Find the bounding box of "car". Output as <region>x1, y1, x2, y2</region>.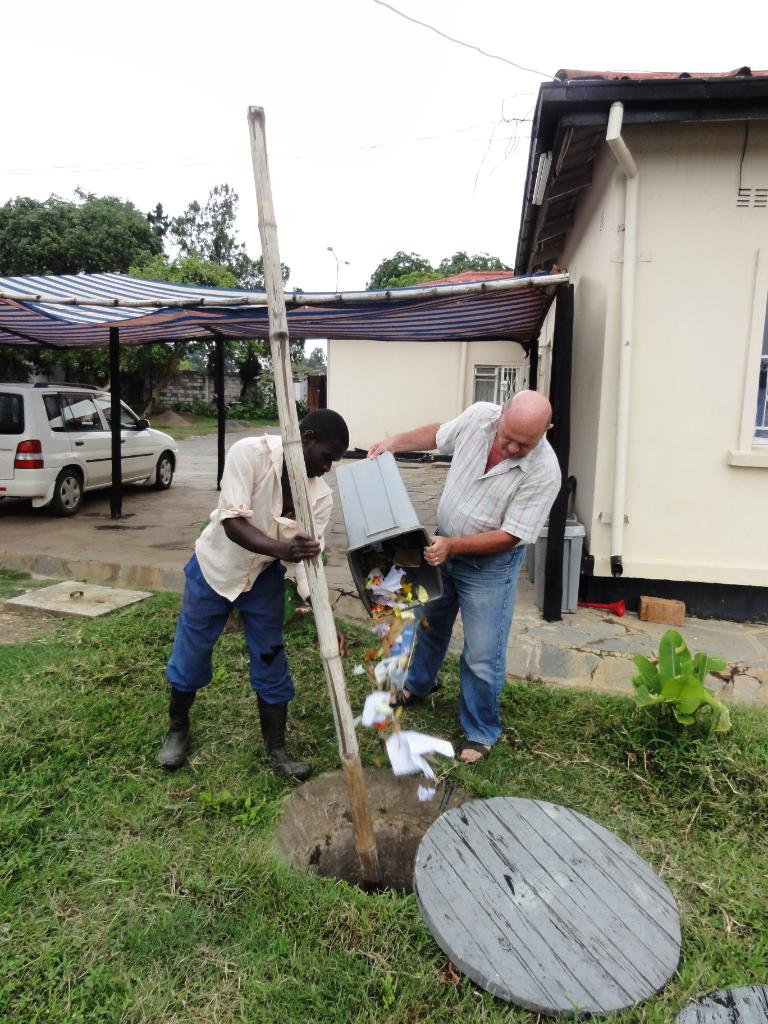
<region>1, 378, 187, 510</region>.
